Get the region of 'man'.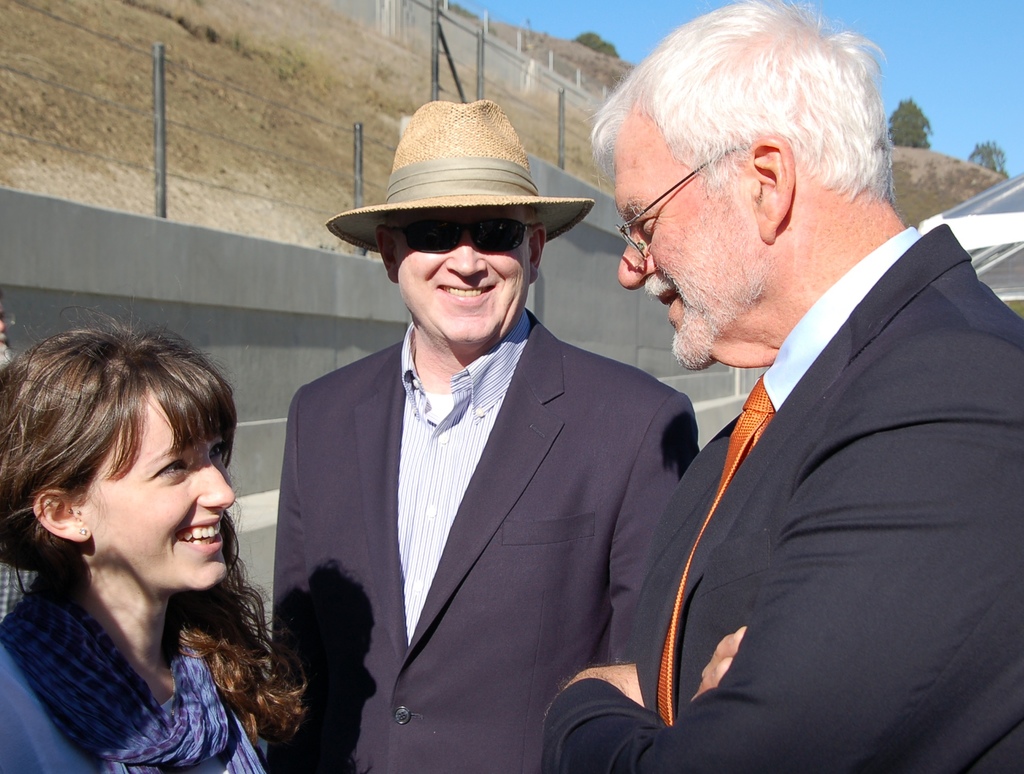
x1=271 y1=103 x2=705 y2=773.
